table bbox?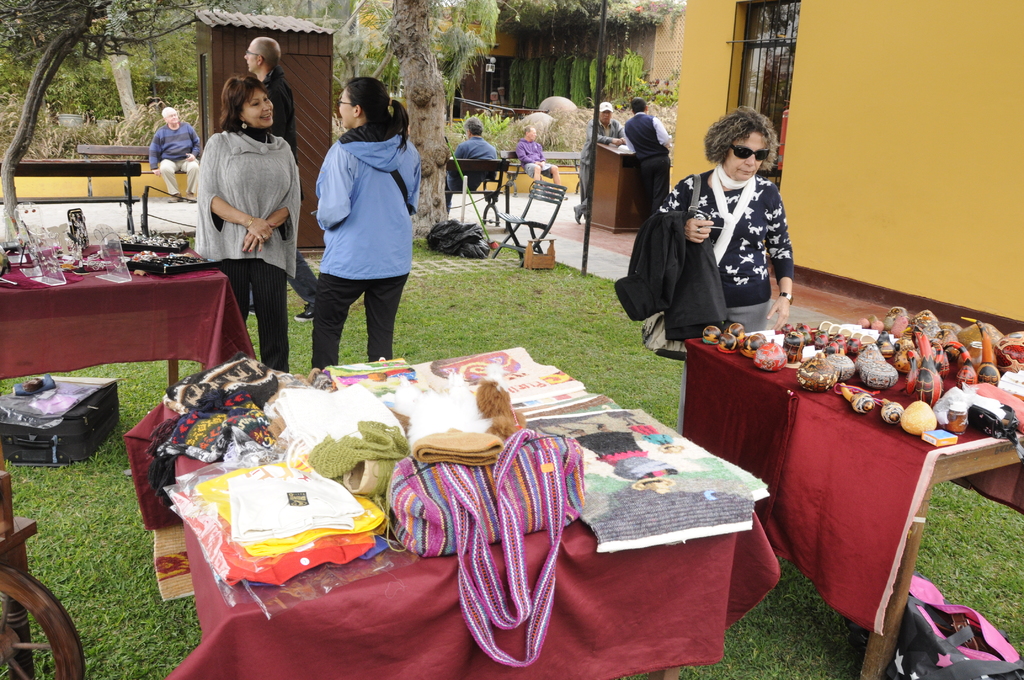
<bbox>676, 308, 1023, 679</bbox>
